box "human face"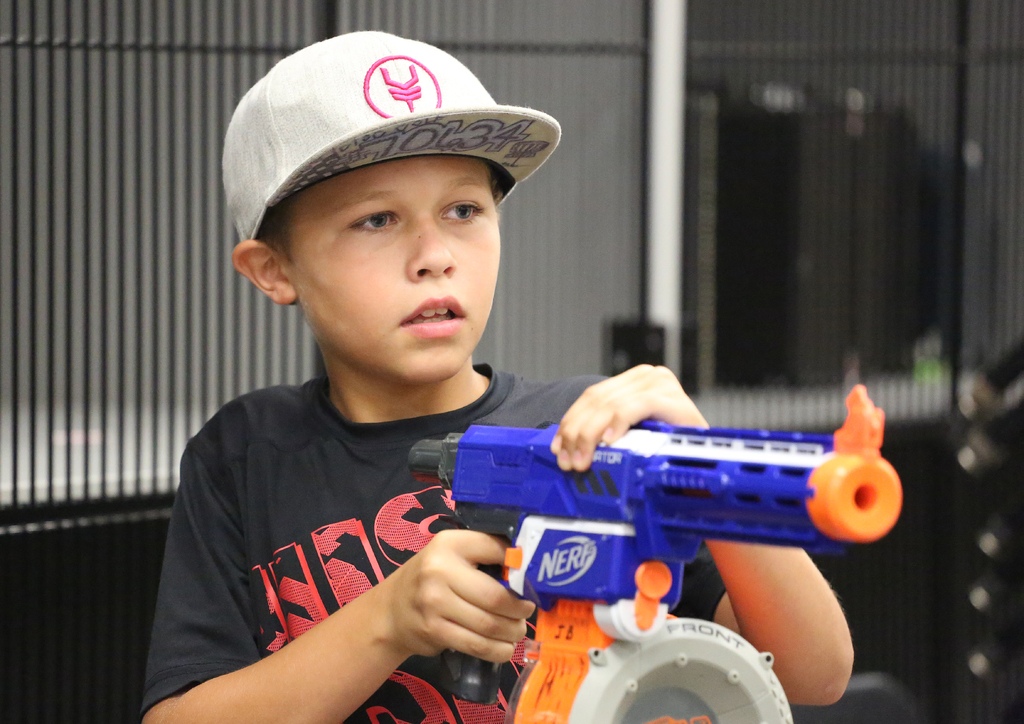
(left=277, top=160, right=504, bottom=402)
